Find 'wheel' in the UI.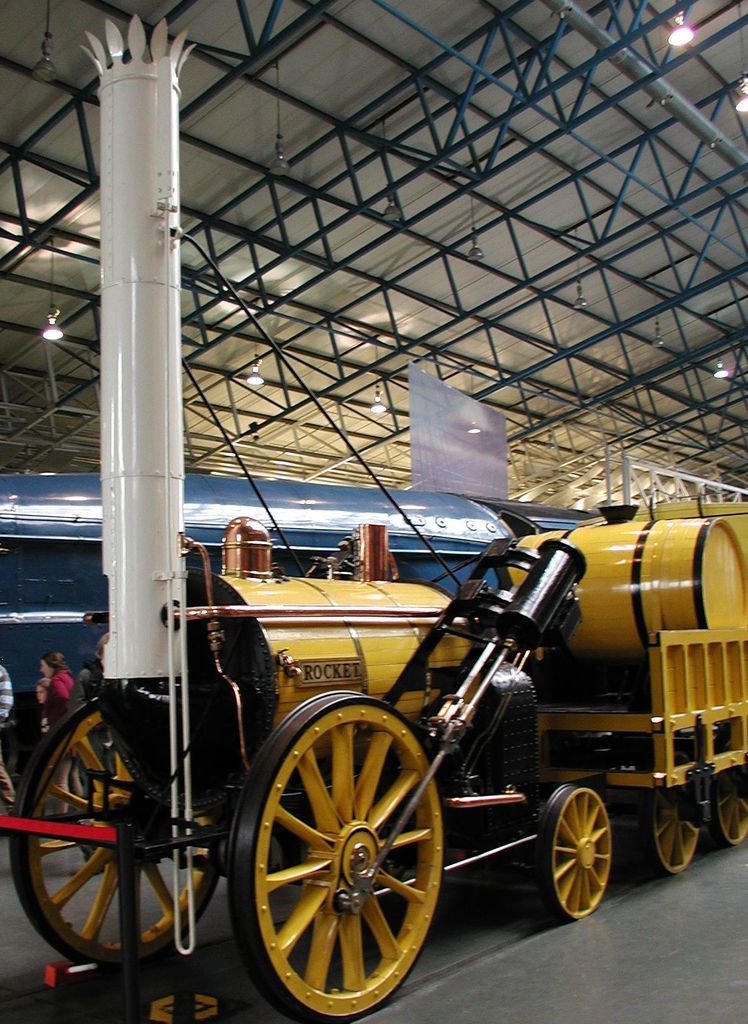
UI element at 537 782 610 922.
